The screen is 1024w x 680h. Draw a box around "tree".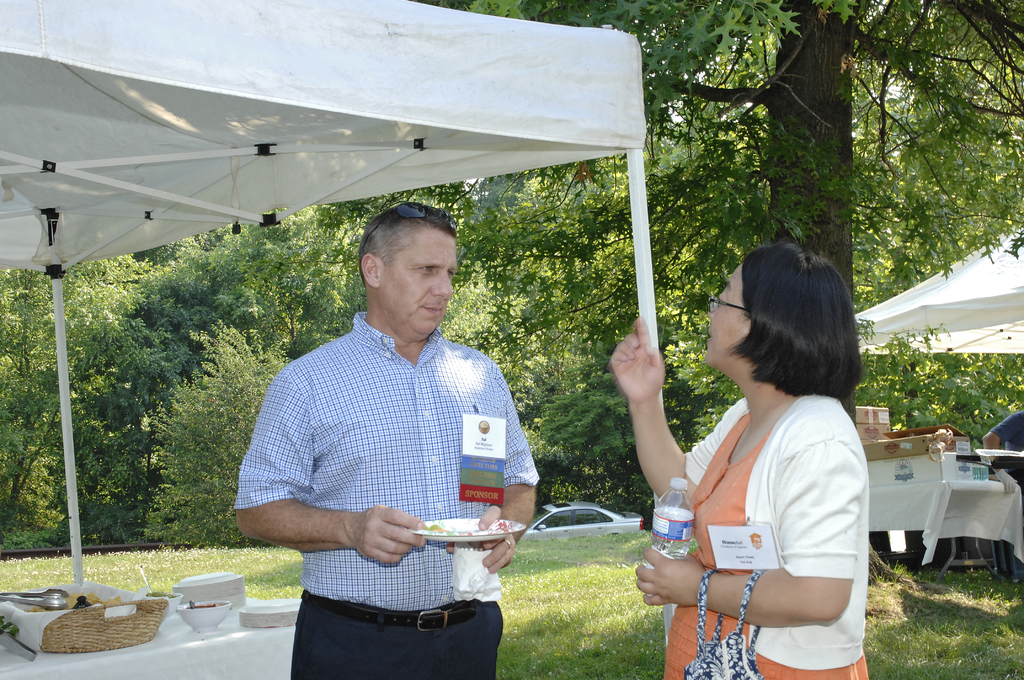
select_region(525, 0, 1023, 302).
